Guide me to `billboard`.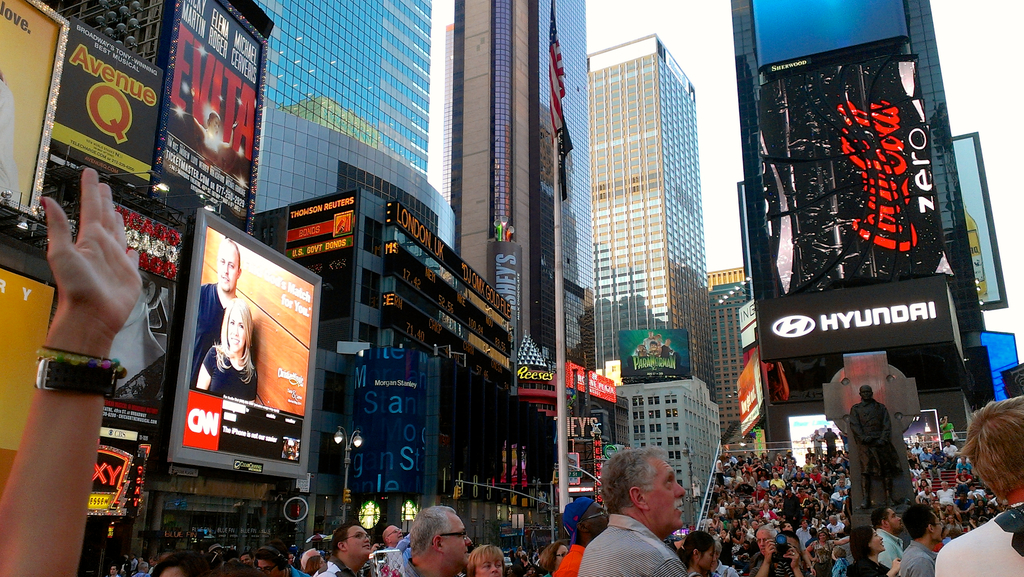
Guidance: (x1=485, y1=238, x2=524, y2=332).
